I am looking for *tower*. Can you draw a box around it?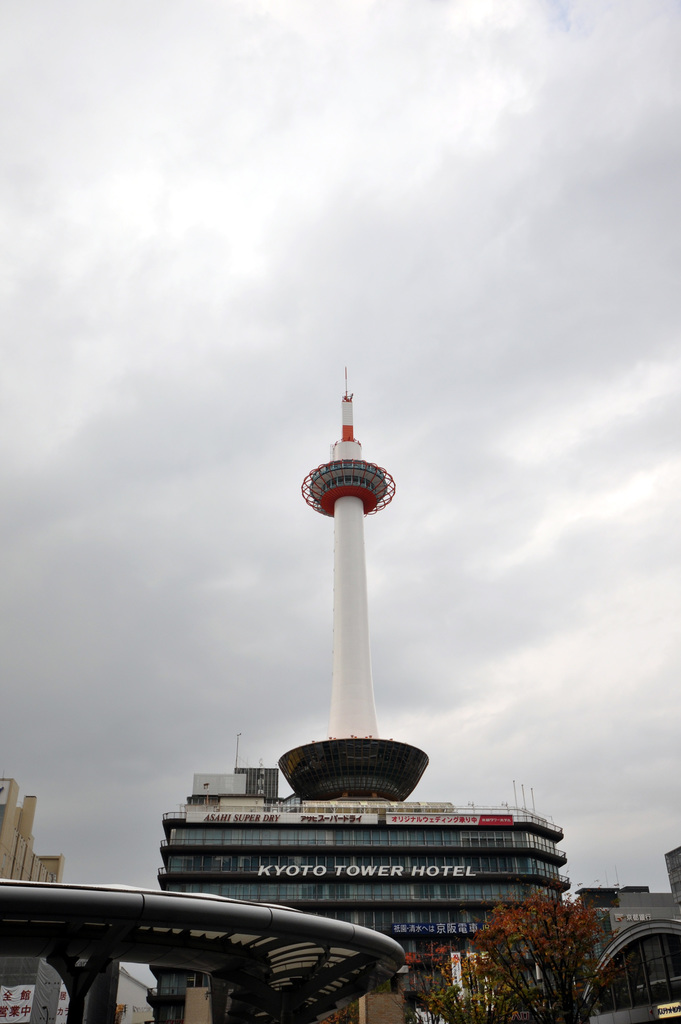
Sure, the bounding box is bbox(271, 356, 431, 808).
